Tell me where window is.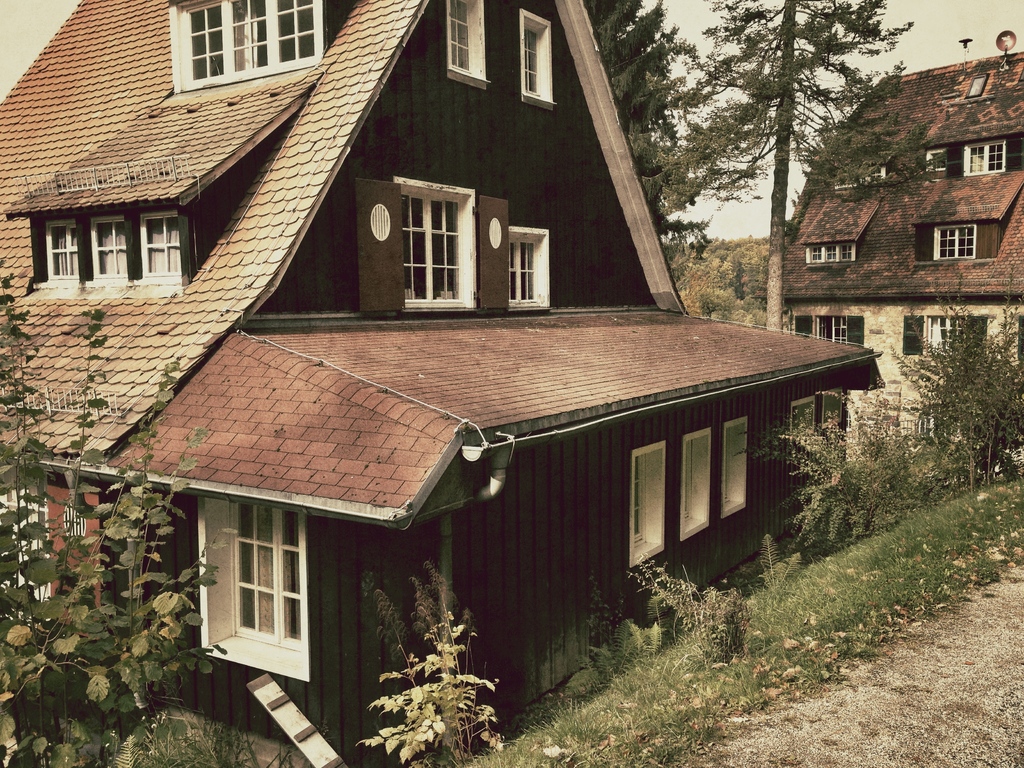
window is at [444, 0, 490, 93].
